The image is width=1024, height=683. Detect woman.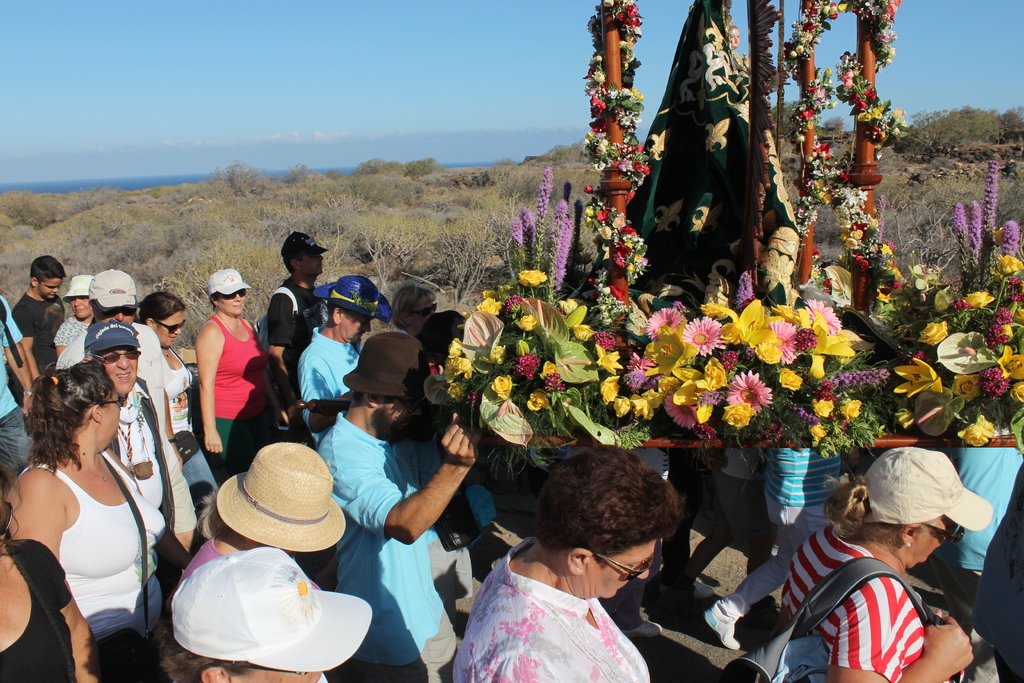
Detection: 52 270 92 361.
